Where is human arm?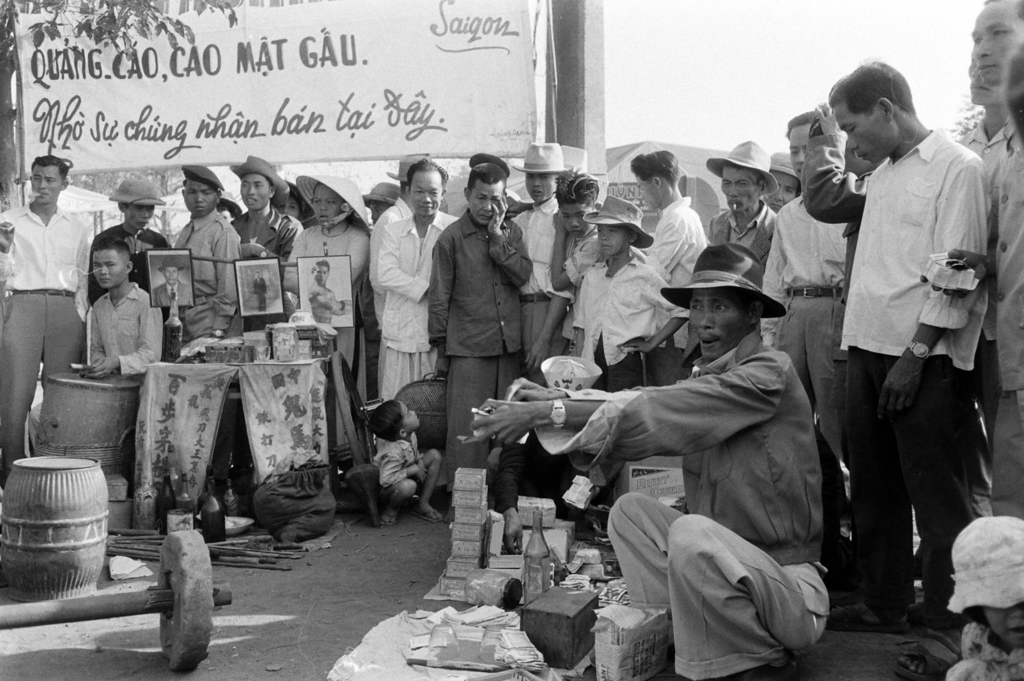
box(554, 268, 600, 371).
